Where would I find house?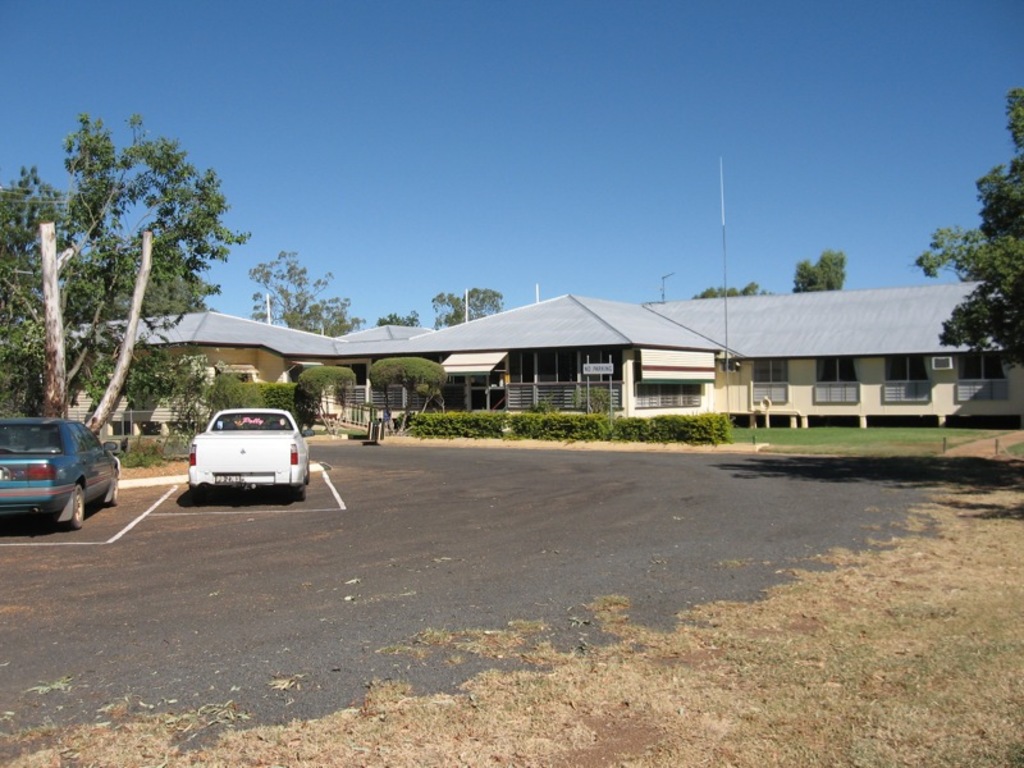
At 645,282,1023,425.
